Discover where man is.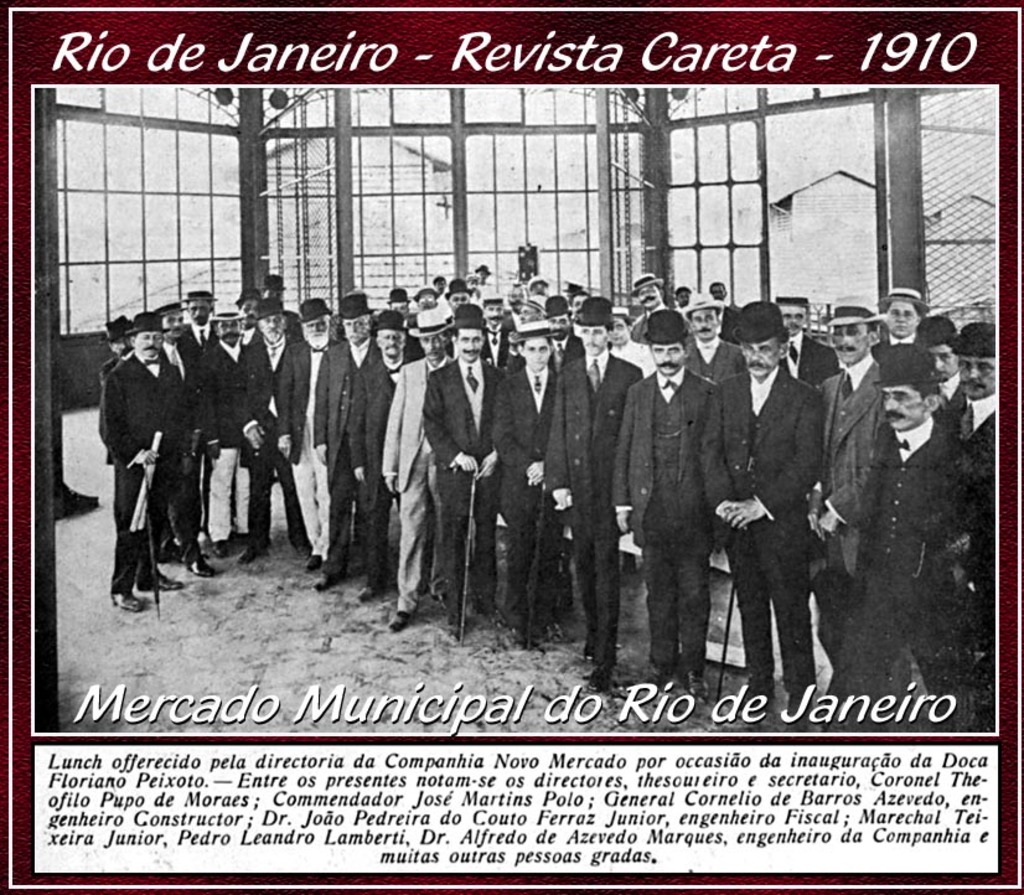
Discovered at x1=490 y1=321 x2=574 y2=653.
